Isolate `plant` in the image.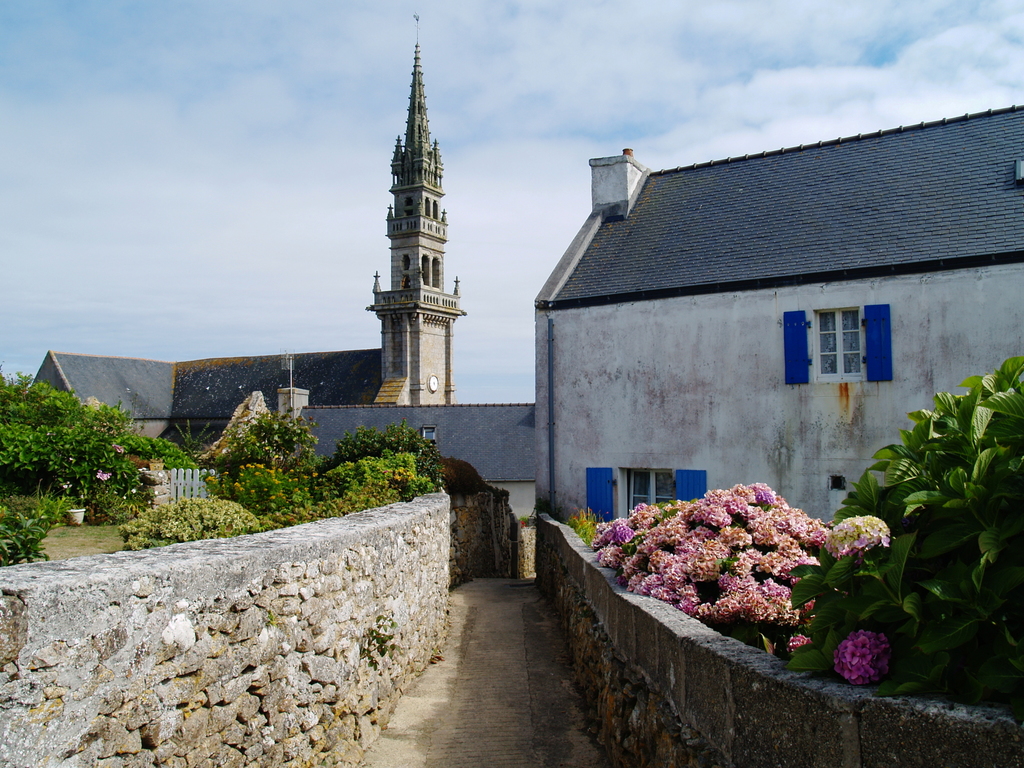
Isolated region: detection(830, 620, 896, 691).
